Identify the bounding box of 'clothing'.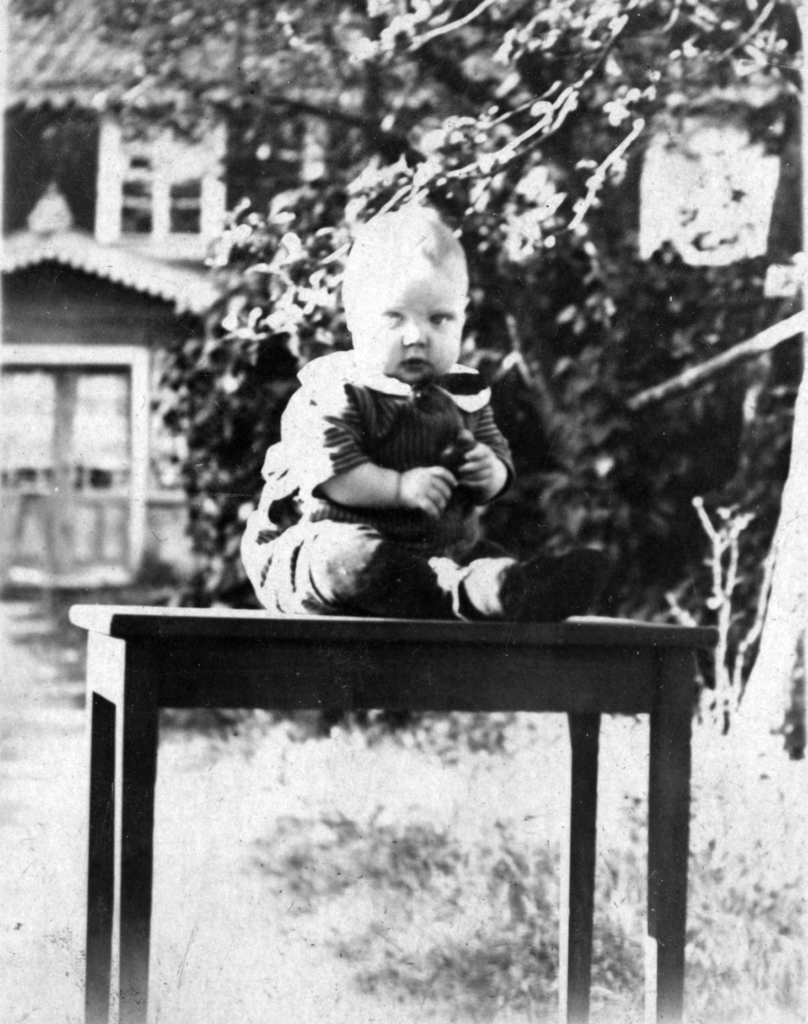
region(273, 296, 531, 602).
